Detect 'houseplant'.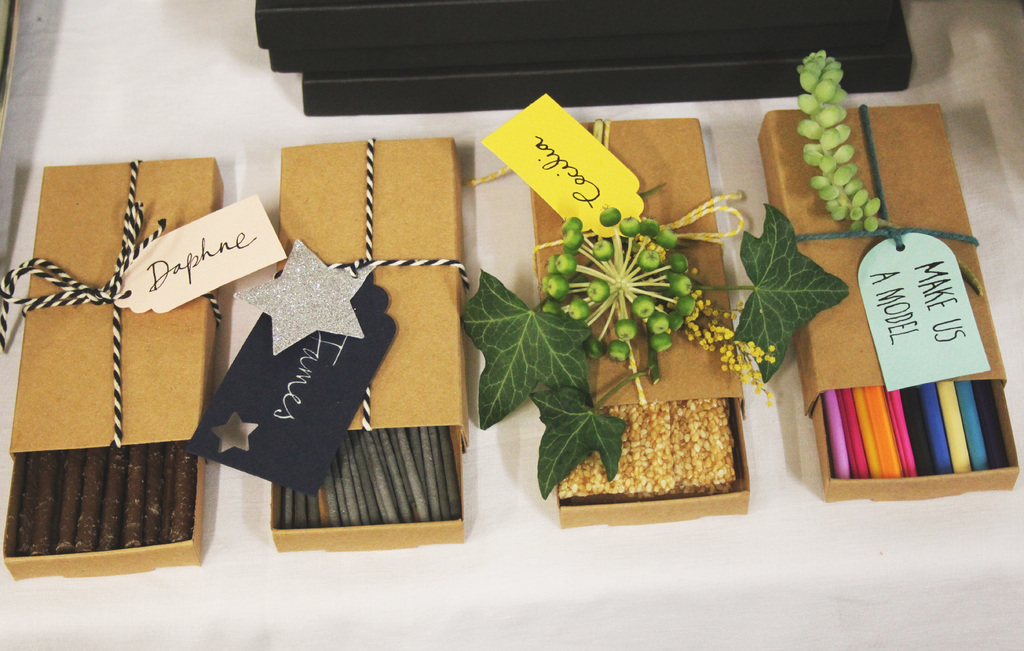
Detected at pyautogui.locateOnScreen(461, 163, 804, 511).
